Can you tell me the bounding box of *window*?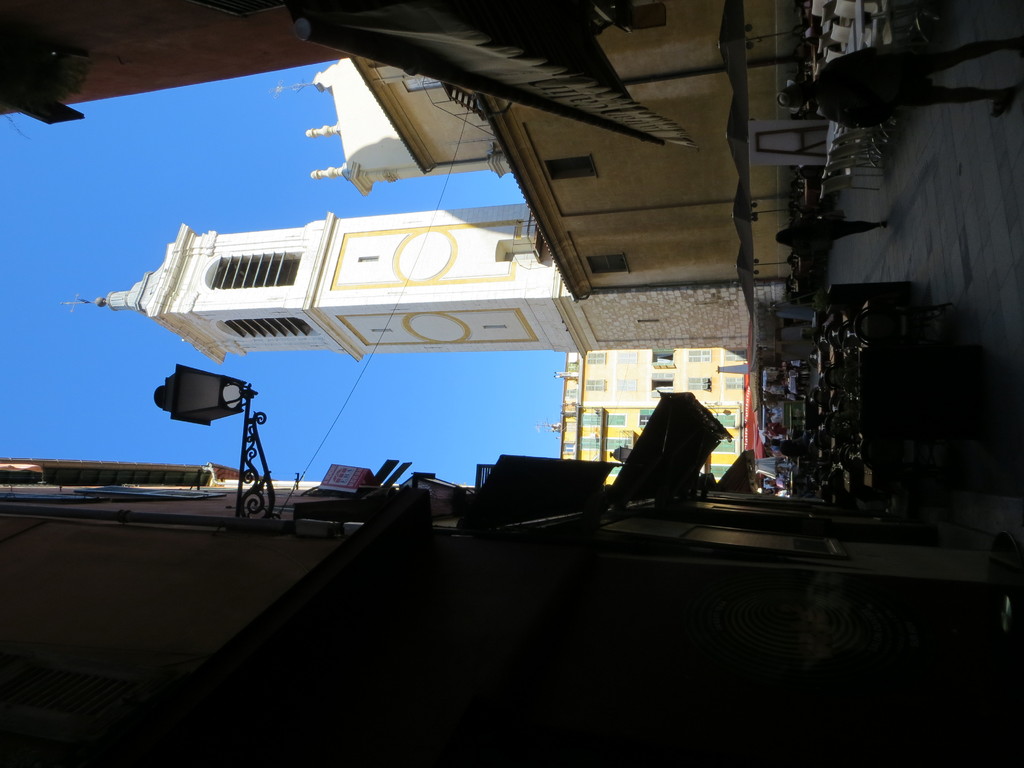
region(586, 252, 629, 275).
